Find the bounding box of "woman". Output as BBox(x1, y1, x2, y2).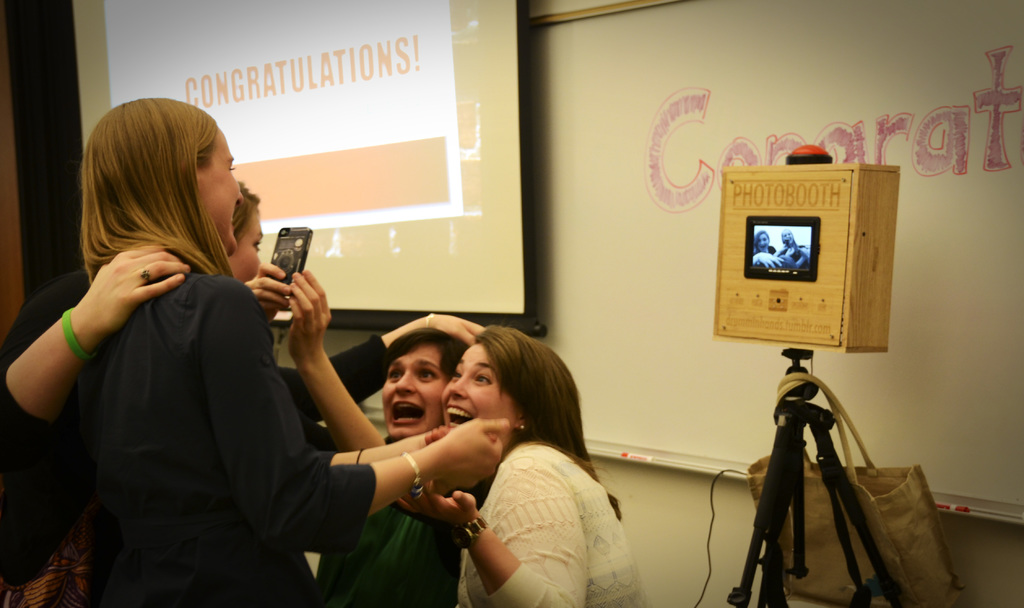
BBox(399, 331, 637, 604).
